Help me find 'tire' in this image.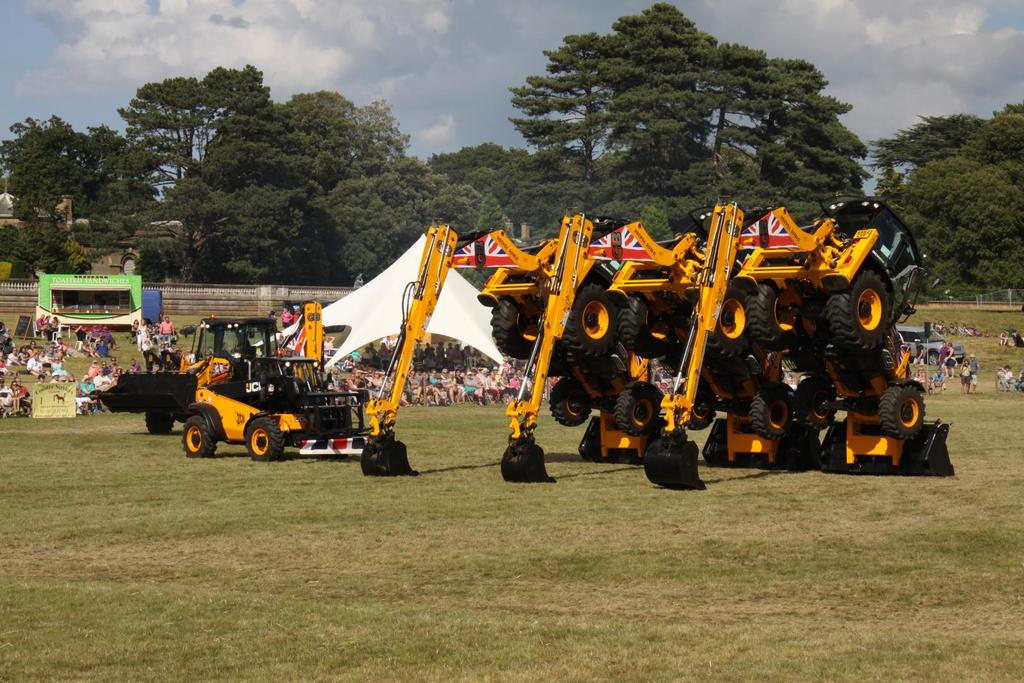
Found it: <box>615,387,660,437</box>.
